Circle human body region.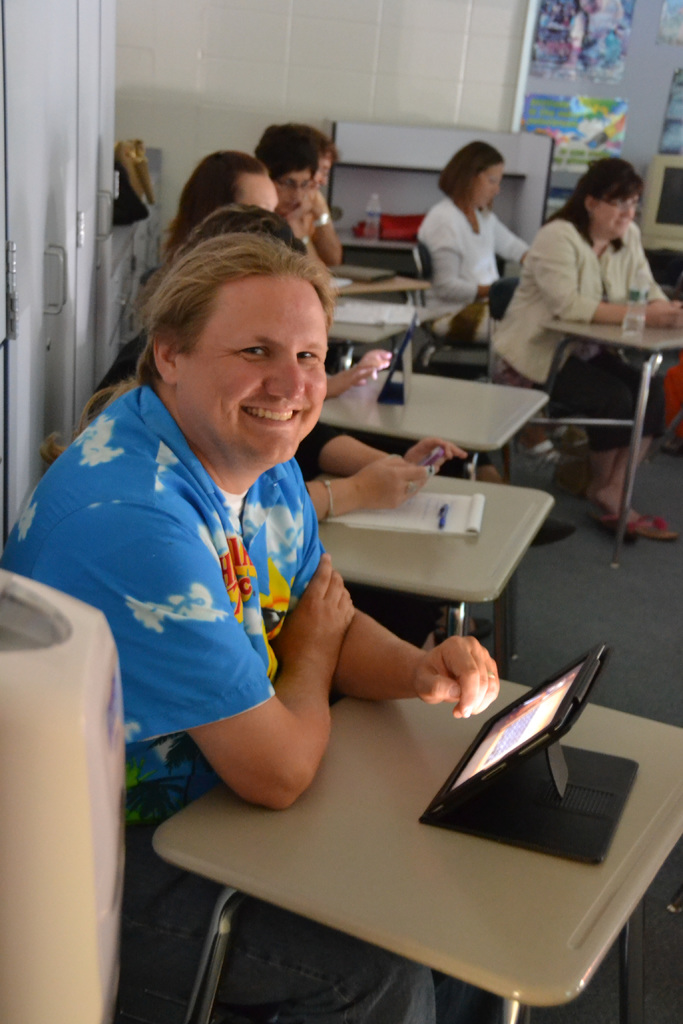
Region: <bbox>490, 158, 682, 538</bbox>.
